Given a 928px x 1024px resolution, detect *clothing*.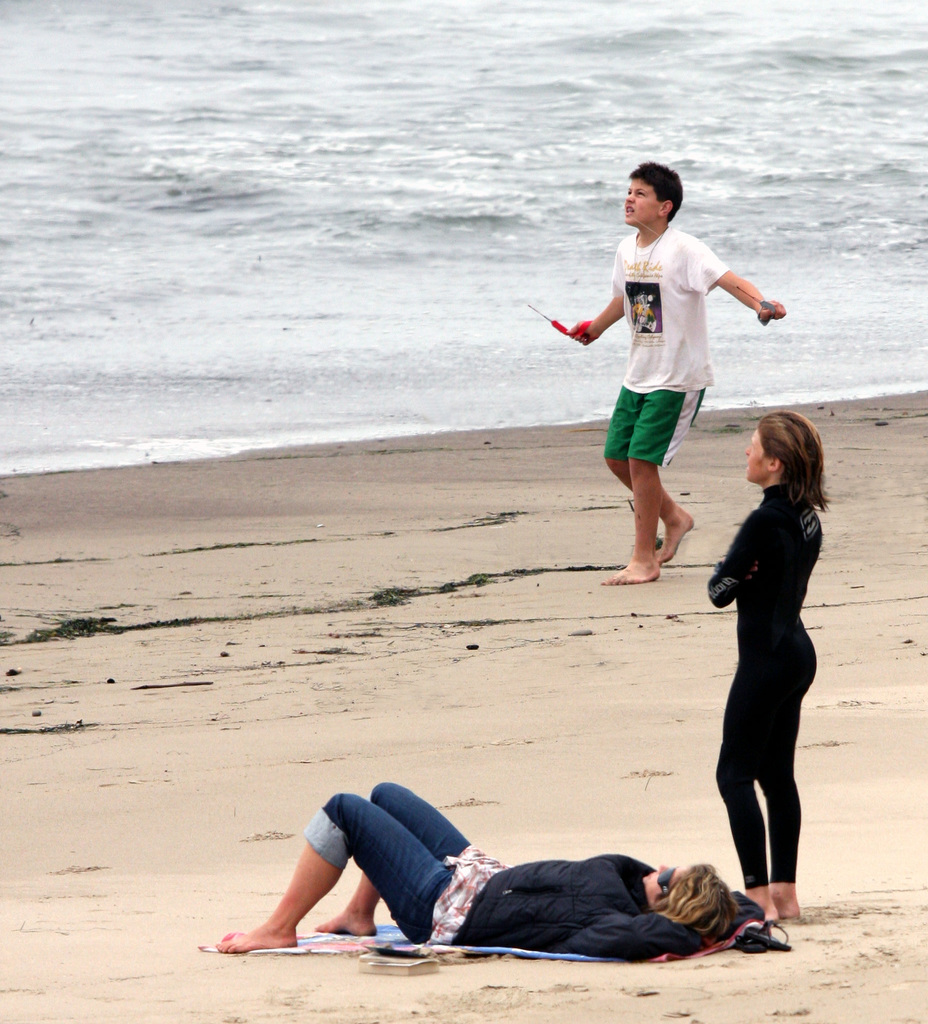
select_region(300, 781, 768, 961).
